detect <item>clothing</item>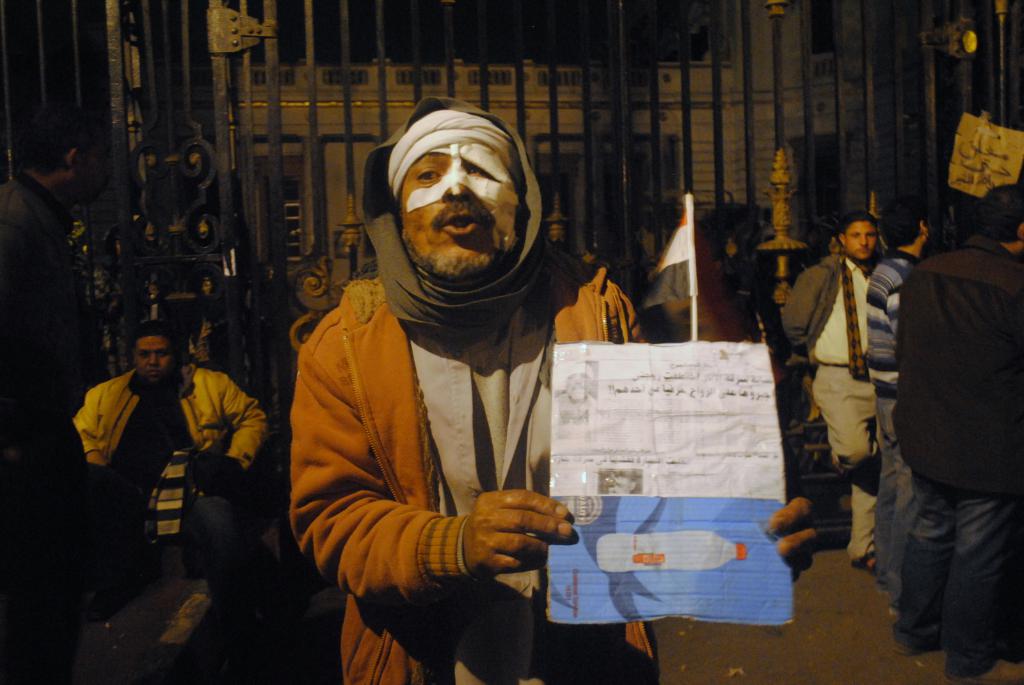
locate(785, 255, 877, 557)
